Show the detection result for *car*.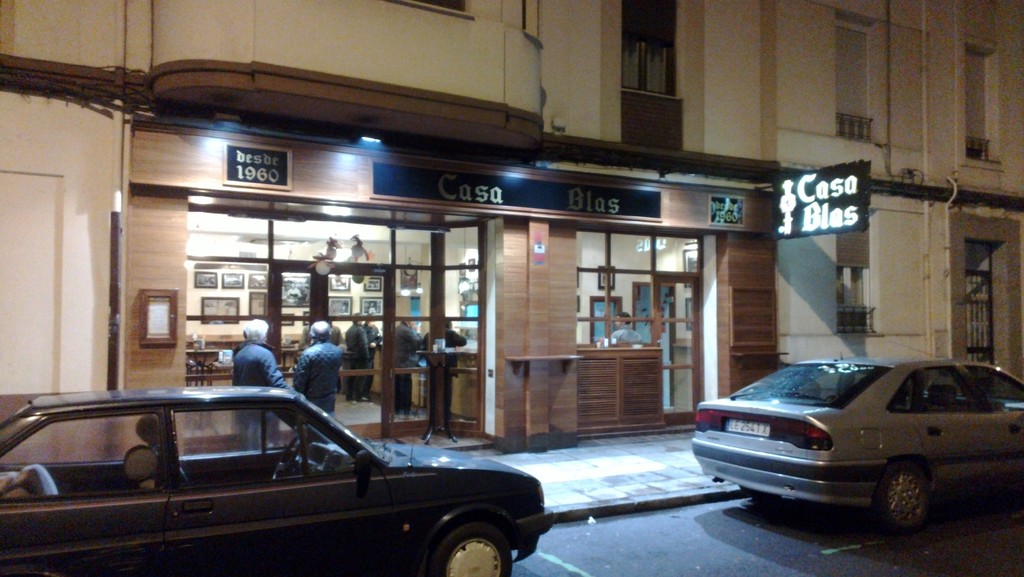
(left=687, top=347, right=1023, bottom=526).
